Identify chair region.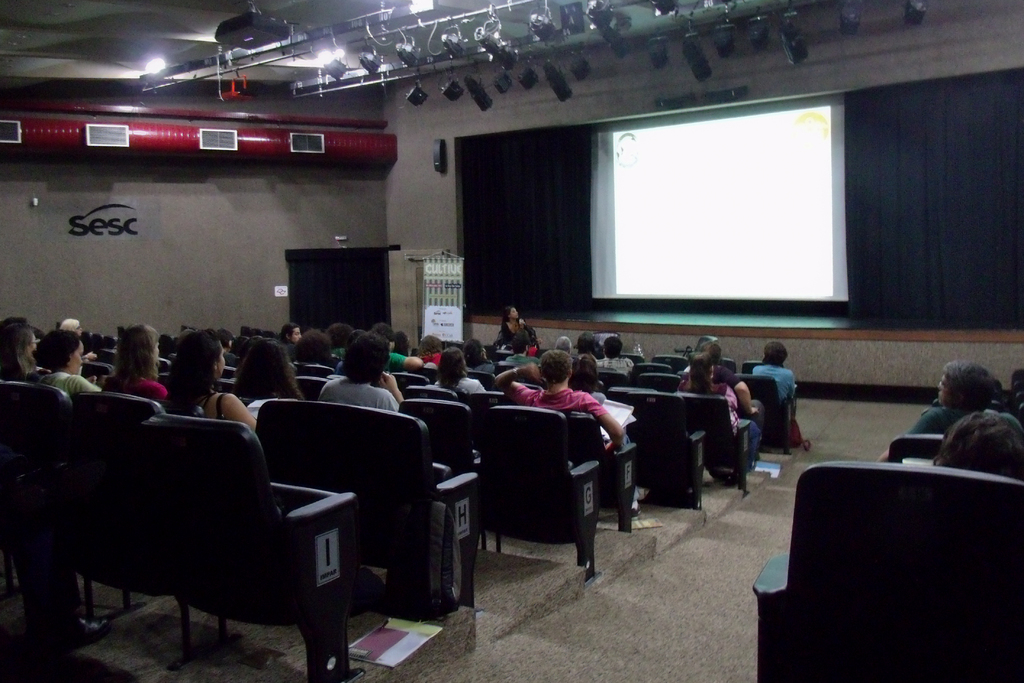
Region: (x1=596, y1=370, x2=629, y2=388).
